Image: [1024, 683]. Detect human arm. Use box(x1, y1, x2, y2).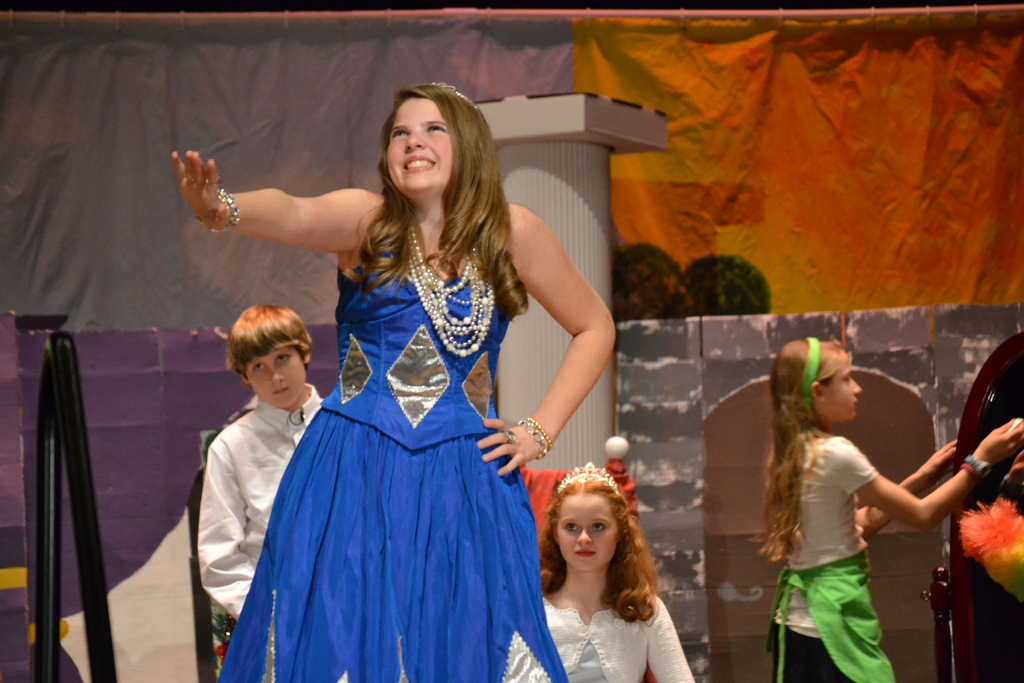
box(476, 204, 620, 478).
